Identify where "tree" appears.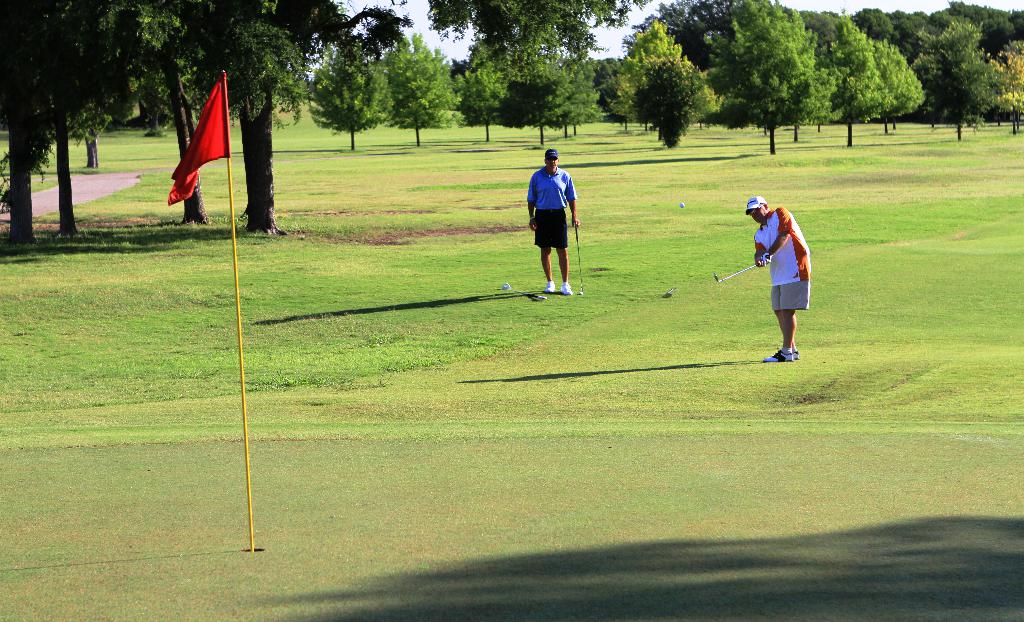
Appears at left=519, top=53, right=572, bottom=145.
